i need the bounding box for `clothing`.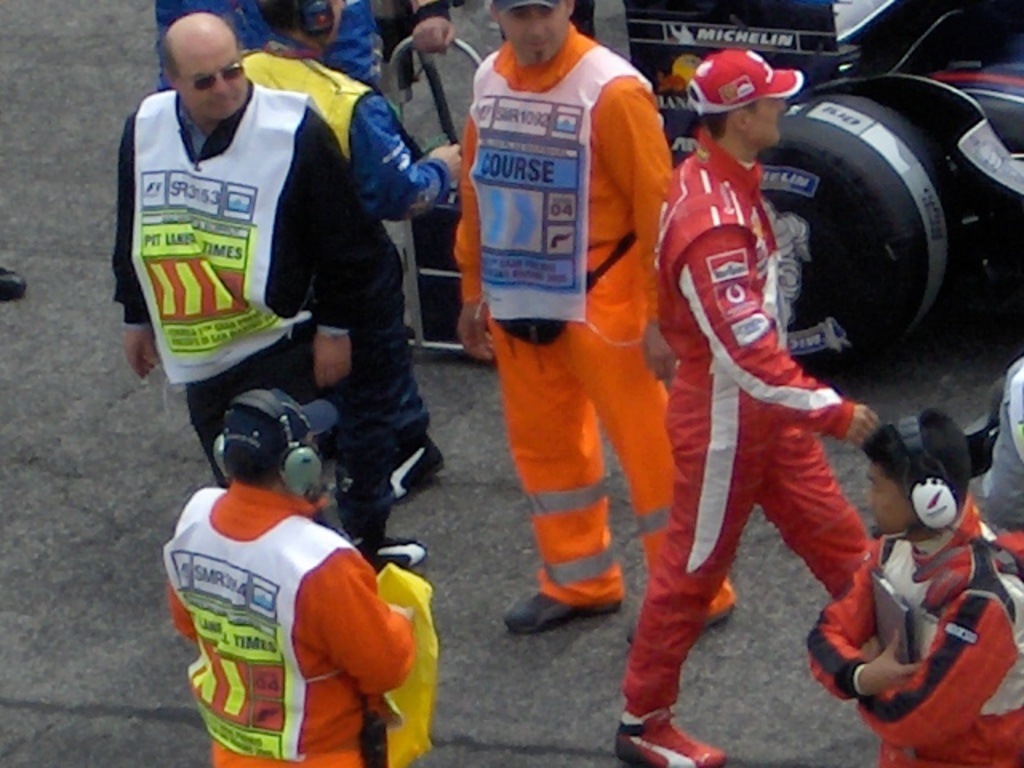
Here it is: (left=448, top=18, right=736, bottom=622).
